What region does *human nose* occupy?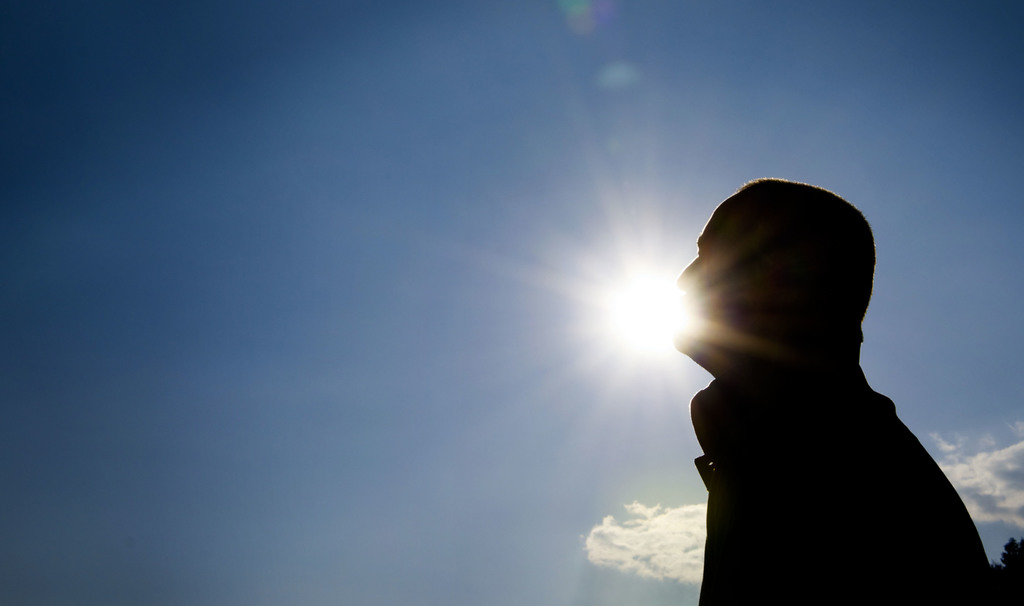
pyautogui.locateOnScreen(673, 257, 698, 292).
